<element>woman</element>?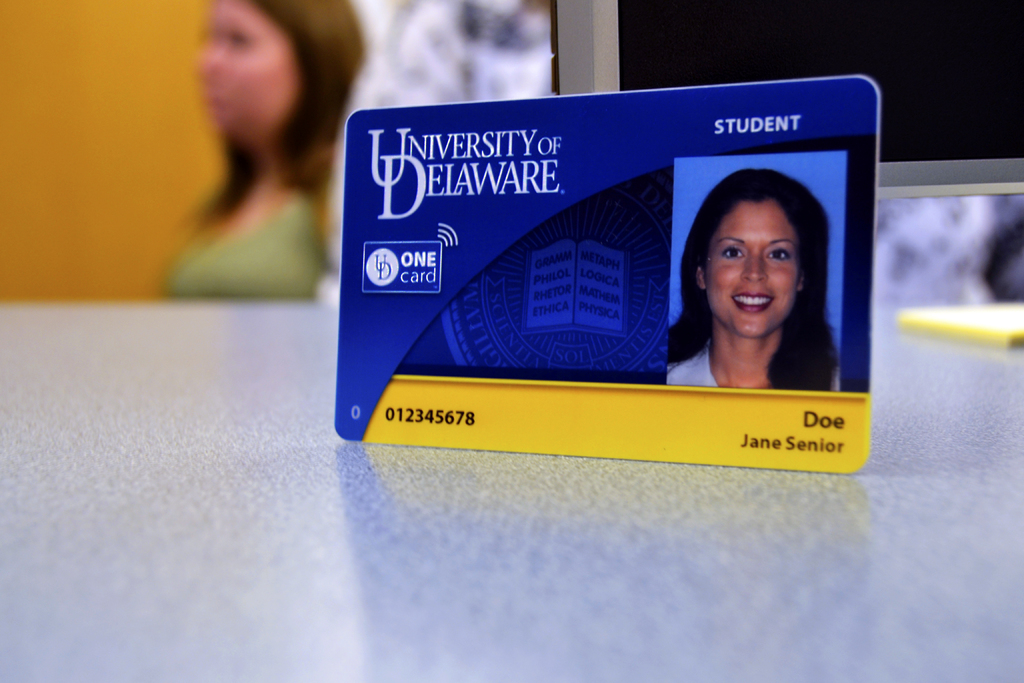
[x1=618, y1=128, x2=861, y2=402]
